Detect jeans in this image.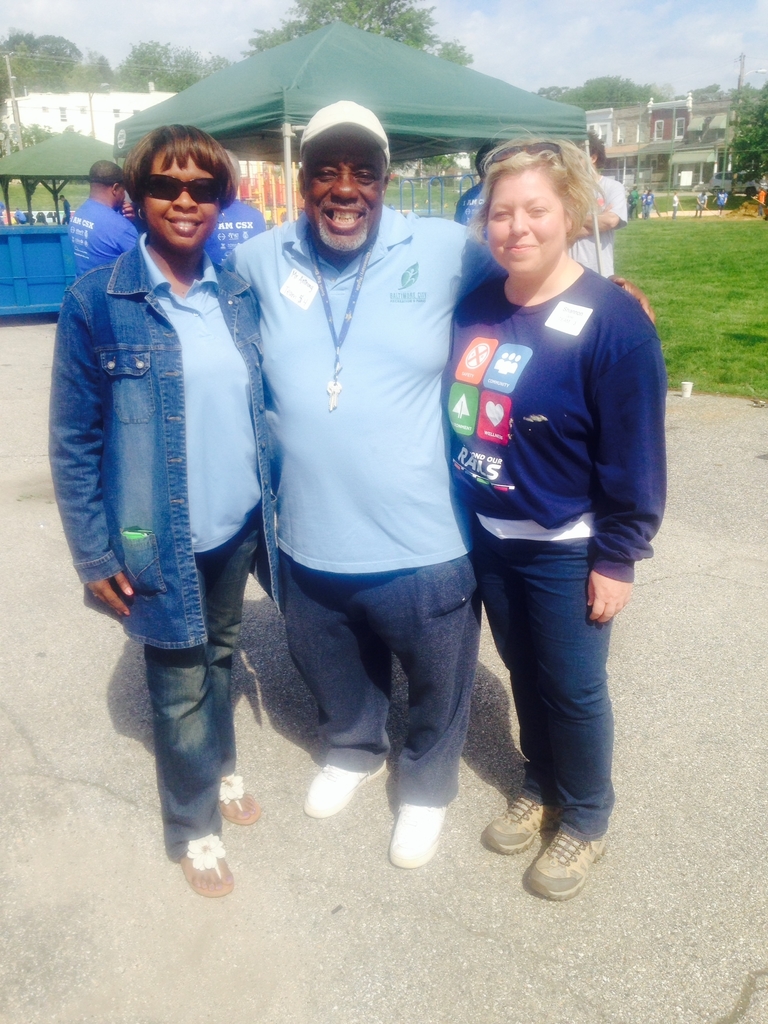
Detection: <box>45,228,282,657</box>.
